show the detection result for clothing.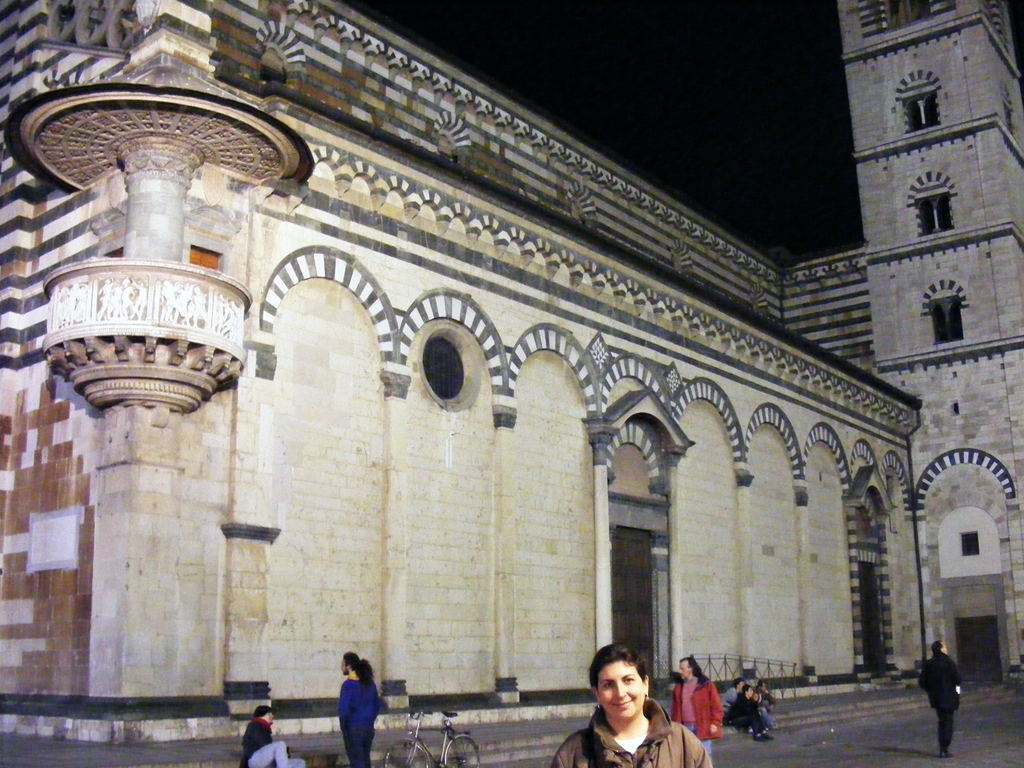
crop(237, 716, 303, 767).
